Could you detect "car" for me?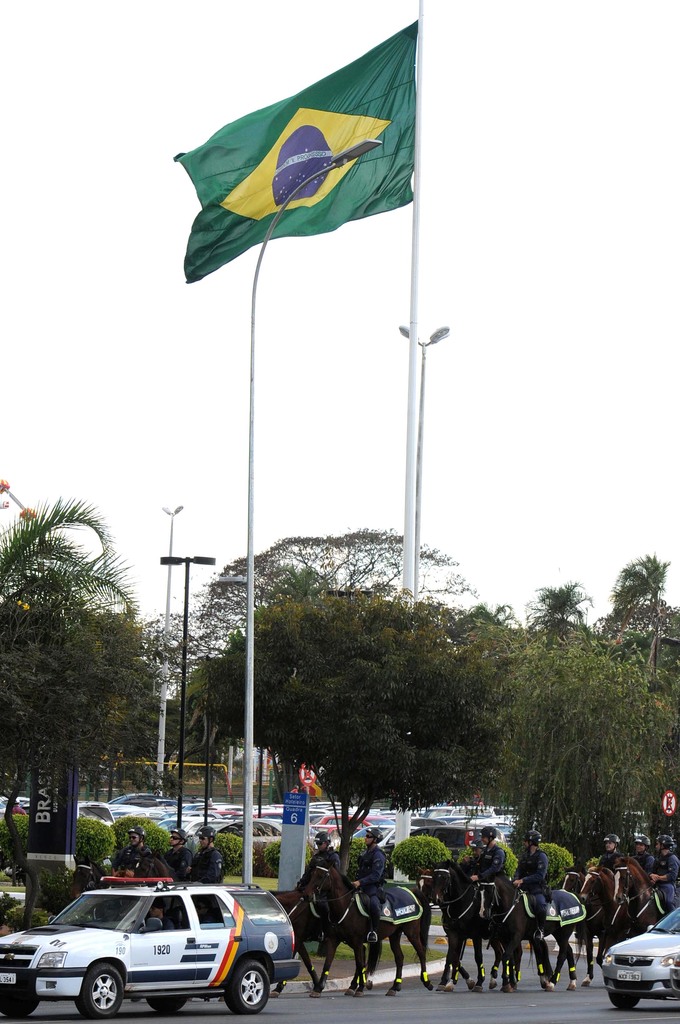
Detection result: <region>670, 956, 679, 996</region>.
